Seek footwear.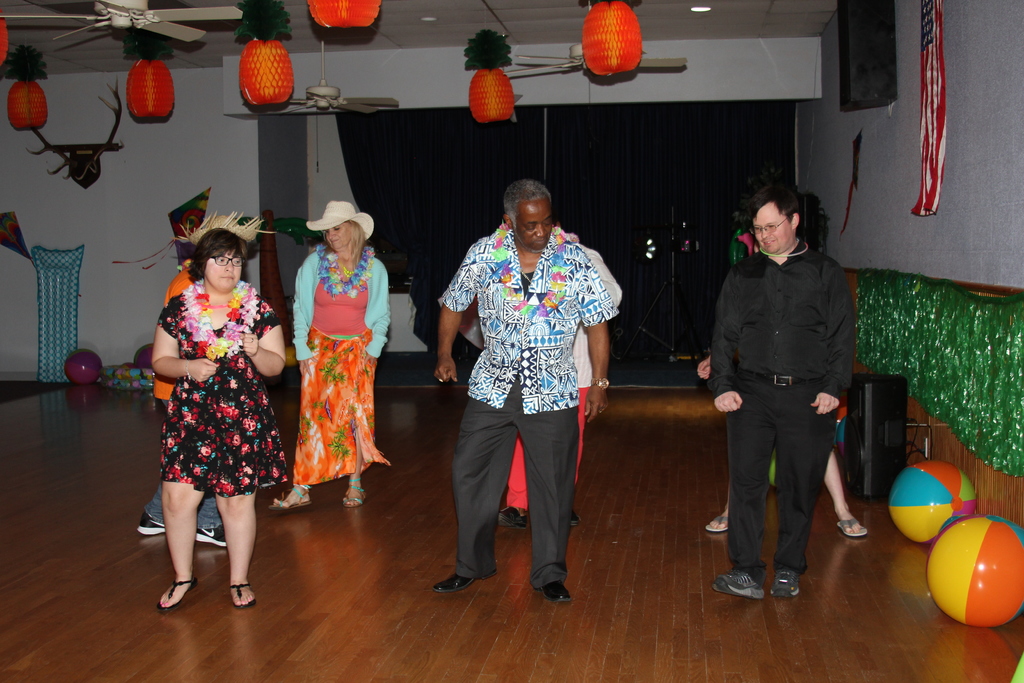
[x1=228, y1=584, x2=260, y2=609].
